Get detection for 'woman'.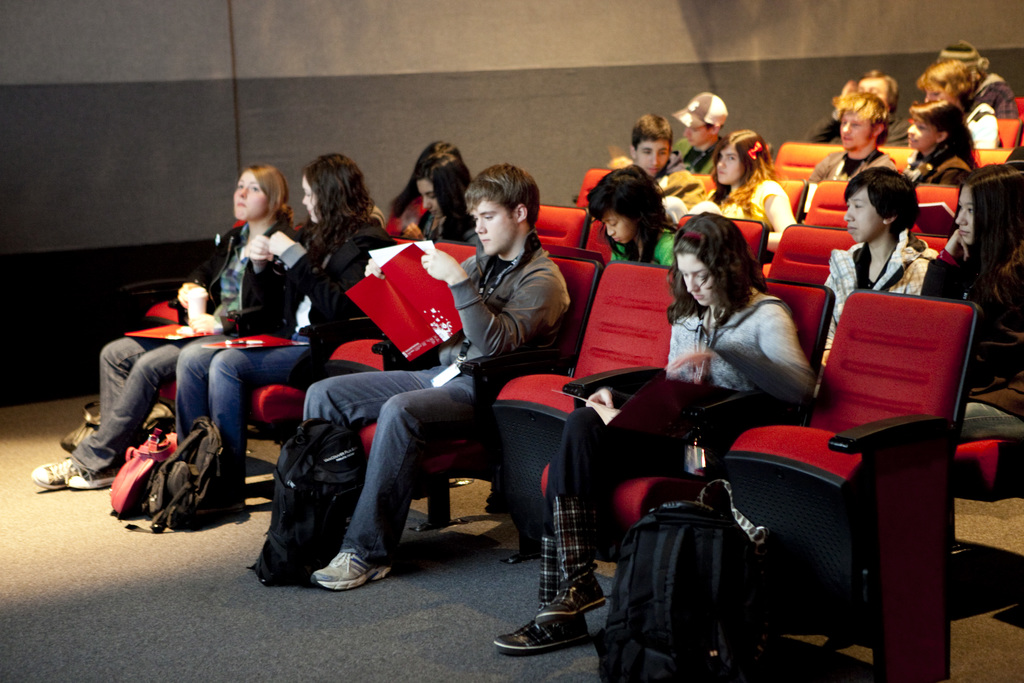
Detection: detection(31, 158, 309, 498).
